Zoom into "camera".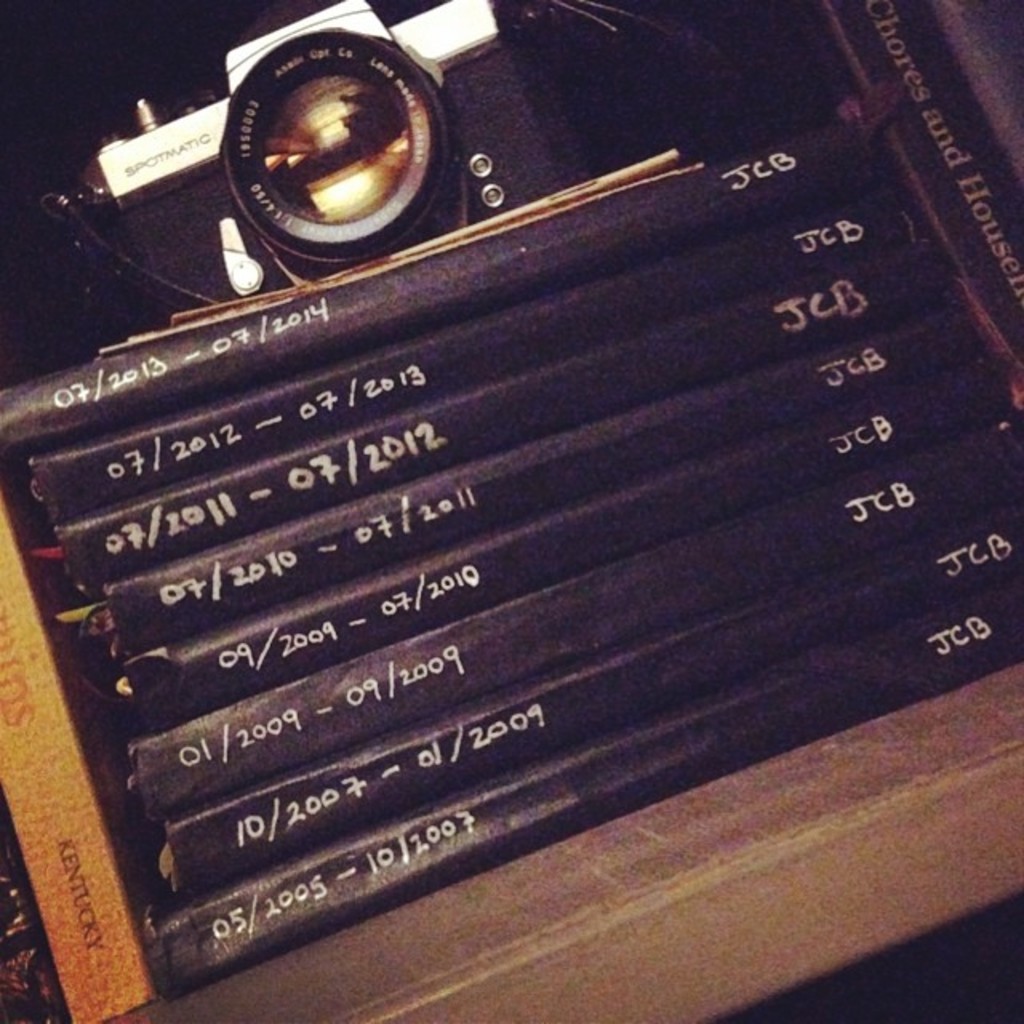
Zoom target: Rect(66, 0, 520, 296).
